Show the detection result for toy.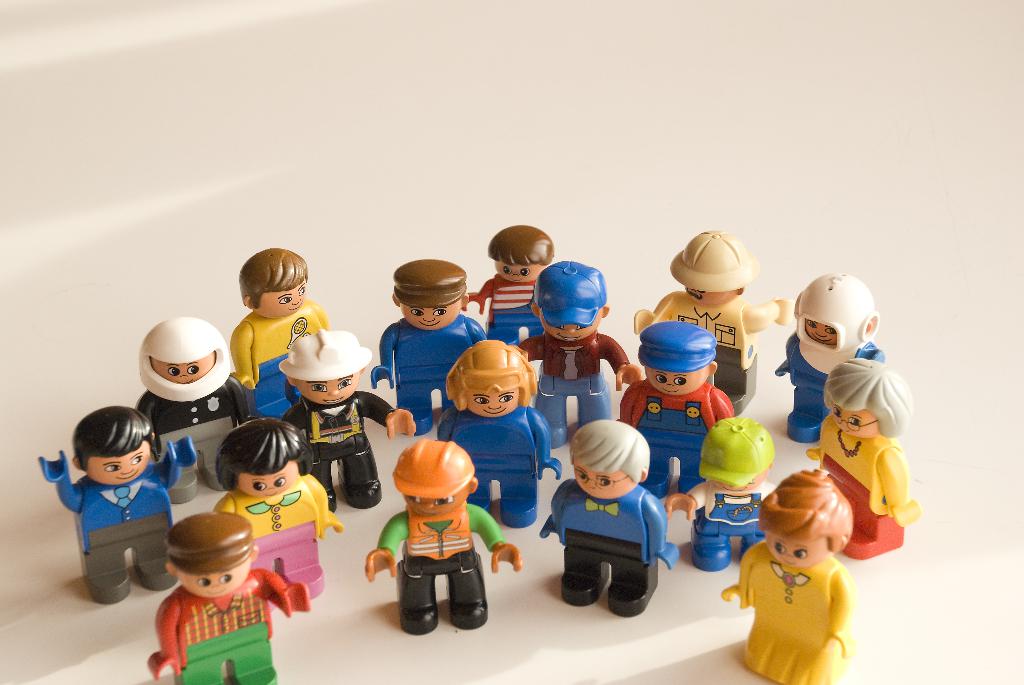
(136,313,253,501).
